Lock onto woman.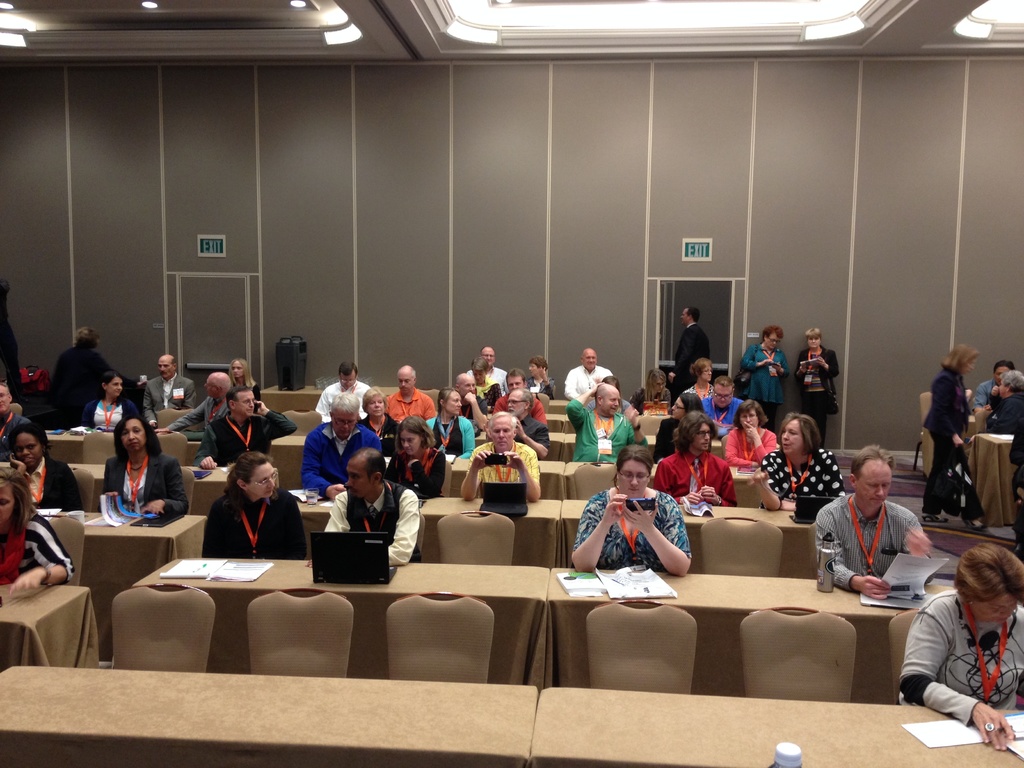
Locked: l=222, t=358, r=262, b=410.
